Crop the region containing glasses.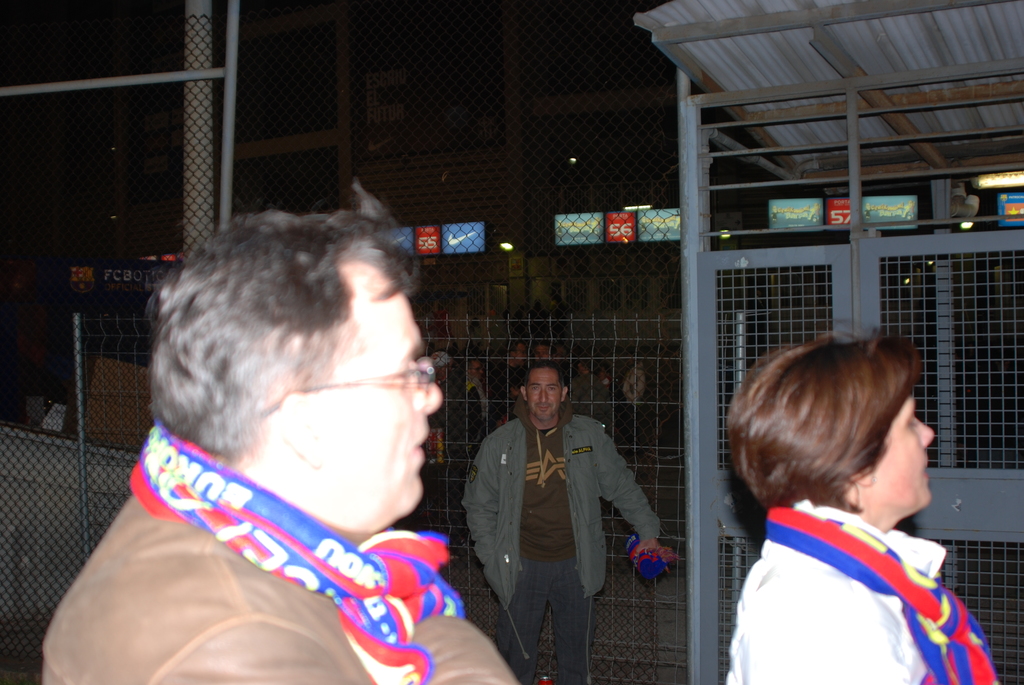
Crop region: pyautogui.locateOnScreen(314, 374, 442, 425).
